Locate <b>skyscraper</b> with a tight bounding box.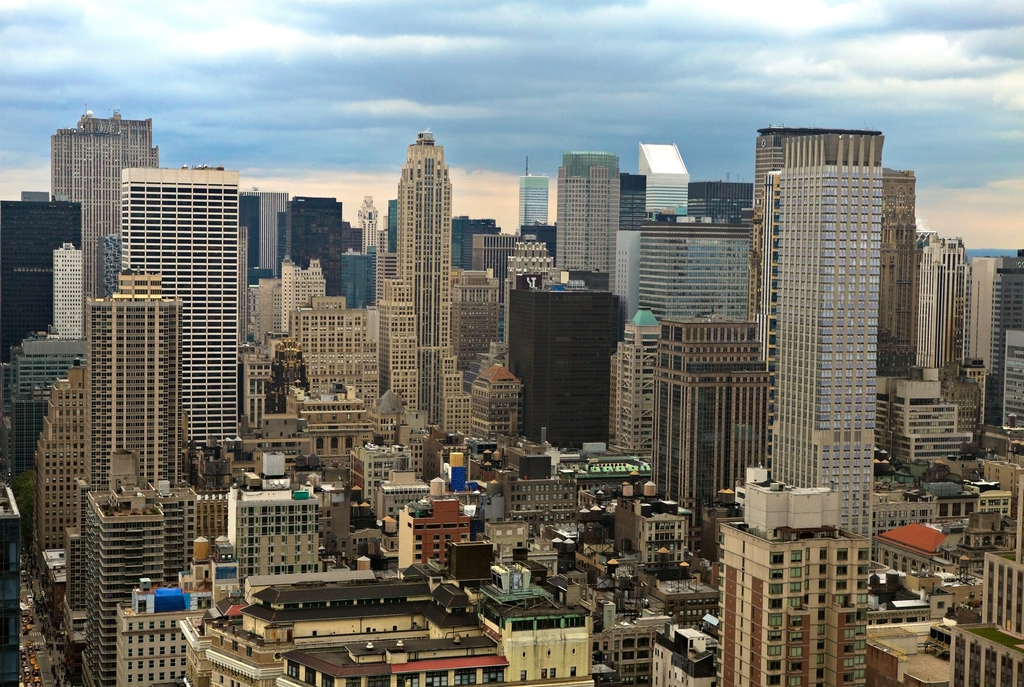
(left=285, top=192, right=345, bottom=302).
